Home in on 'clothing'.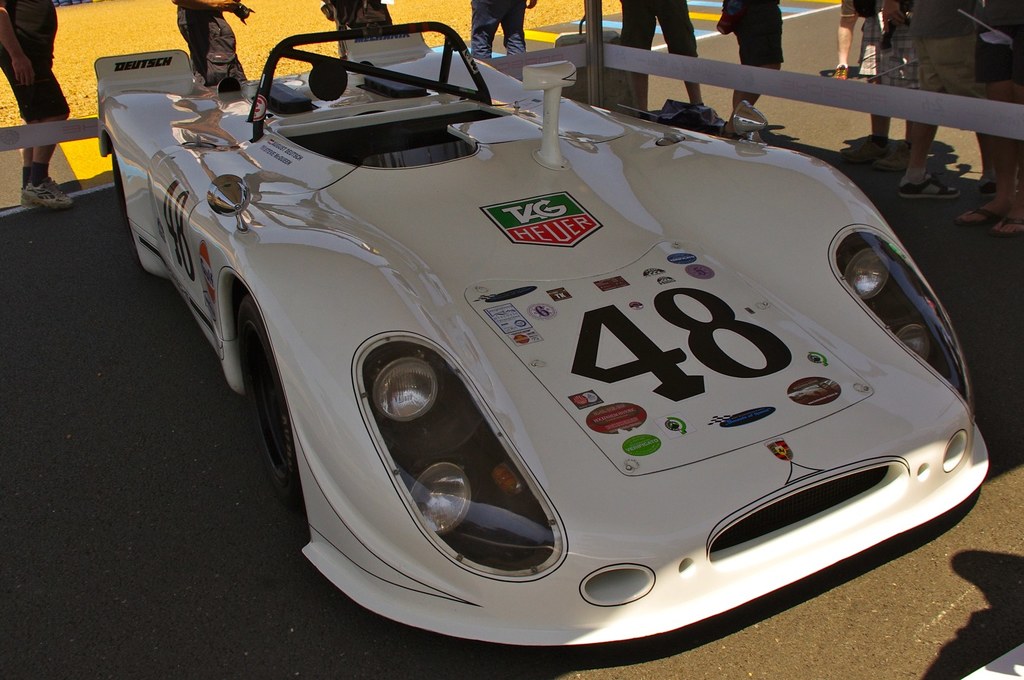
Homed in at {"left": 471, "top": 0, "right": 529, "bottom": 61}.
